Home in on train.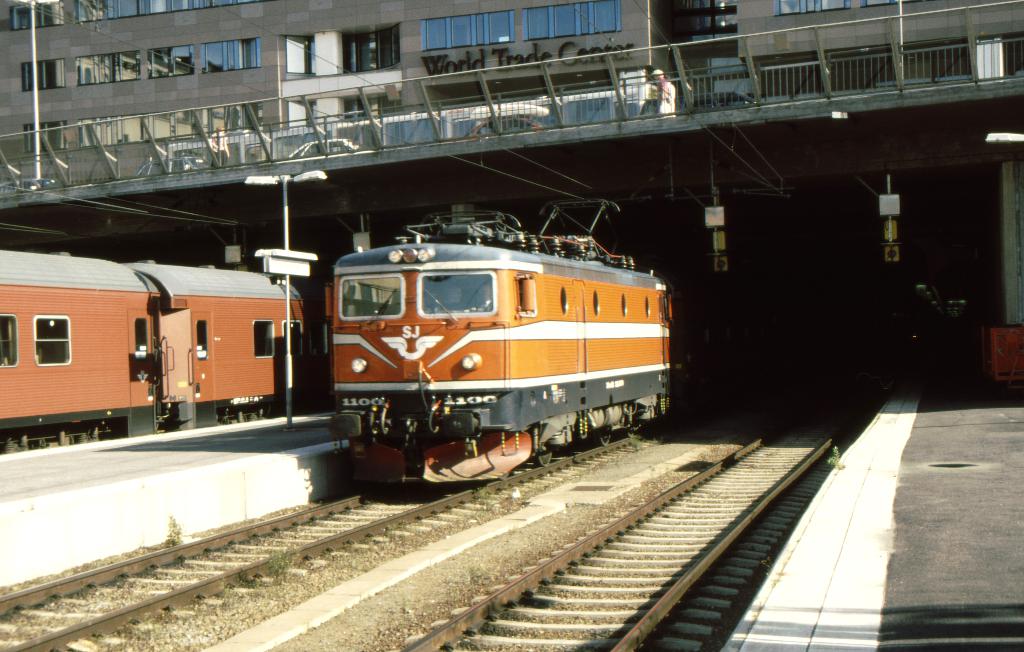
Homed in at (0,249,304,454).
